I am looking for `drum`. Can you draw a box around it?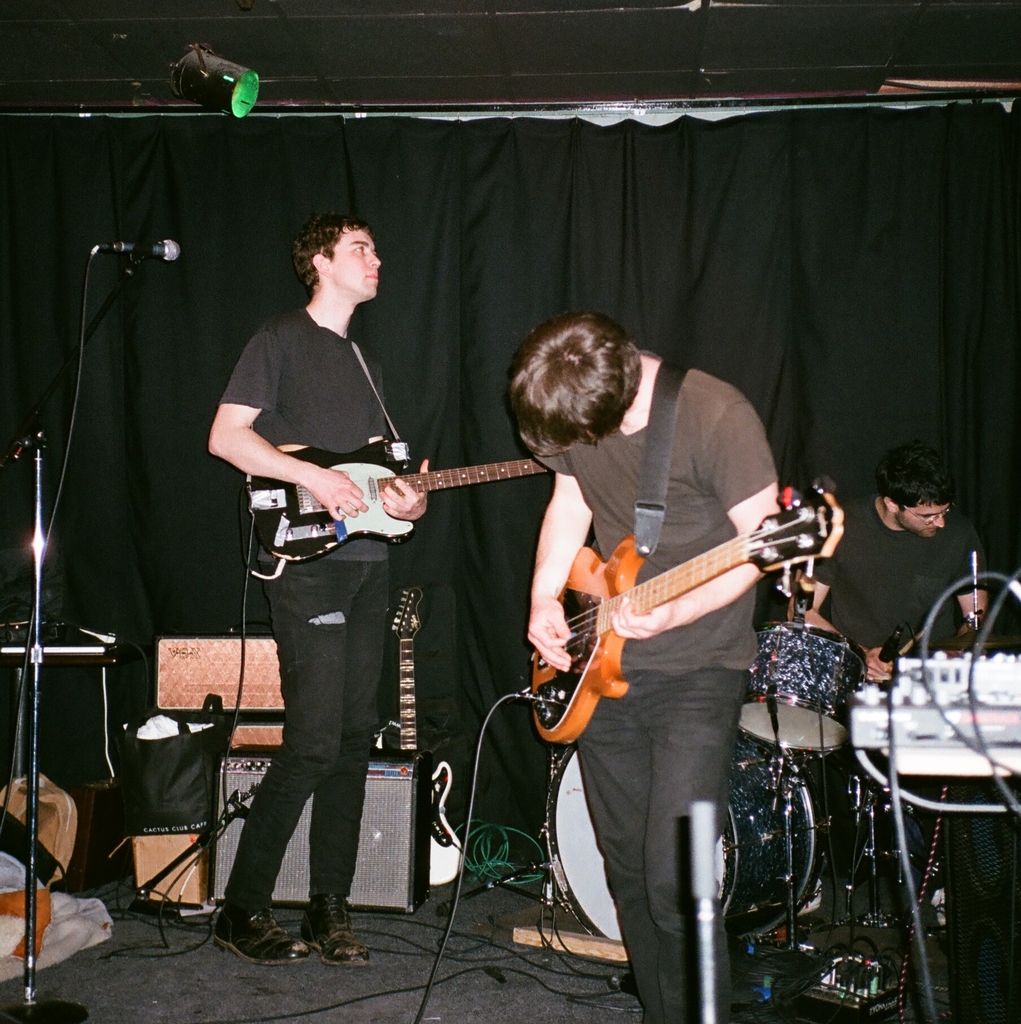
Sure, the bounding box is (left=545, top=728, right=821, bottom=948).
